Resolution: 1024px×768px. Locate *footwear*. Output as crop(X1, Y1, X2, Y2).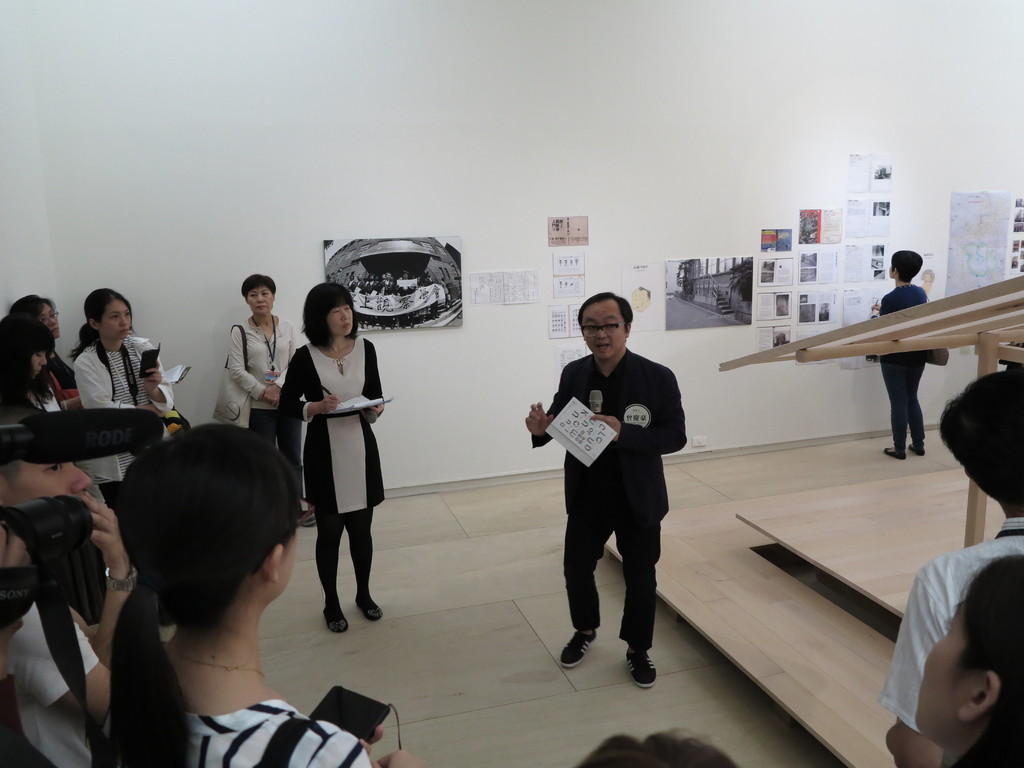
crop(561, 623, 595, 664).
